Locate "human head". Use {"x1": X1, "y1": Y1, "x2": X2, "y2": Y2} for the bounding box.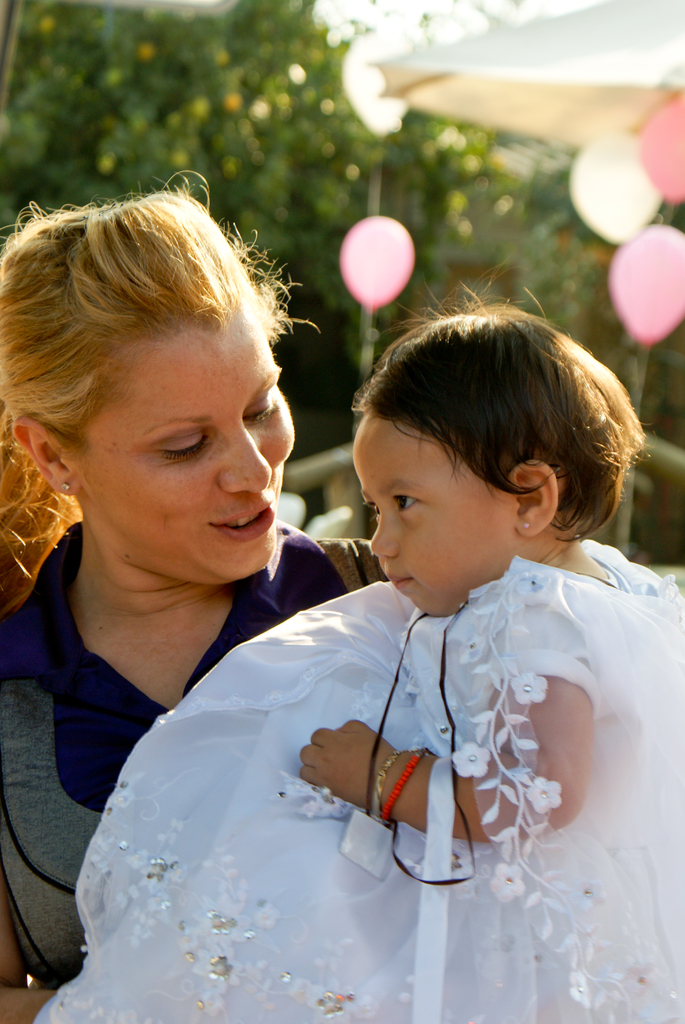
{"x1": 333, "y1": 301, "x2": 627, "y2": 590}.
